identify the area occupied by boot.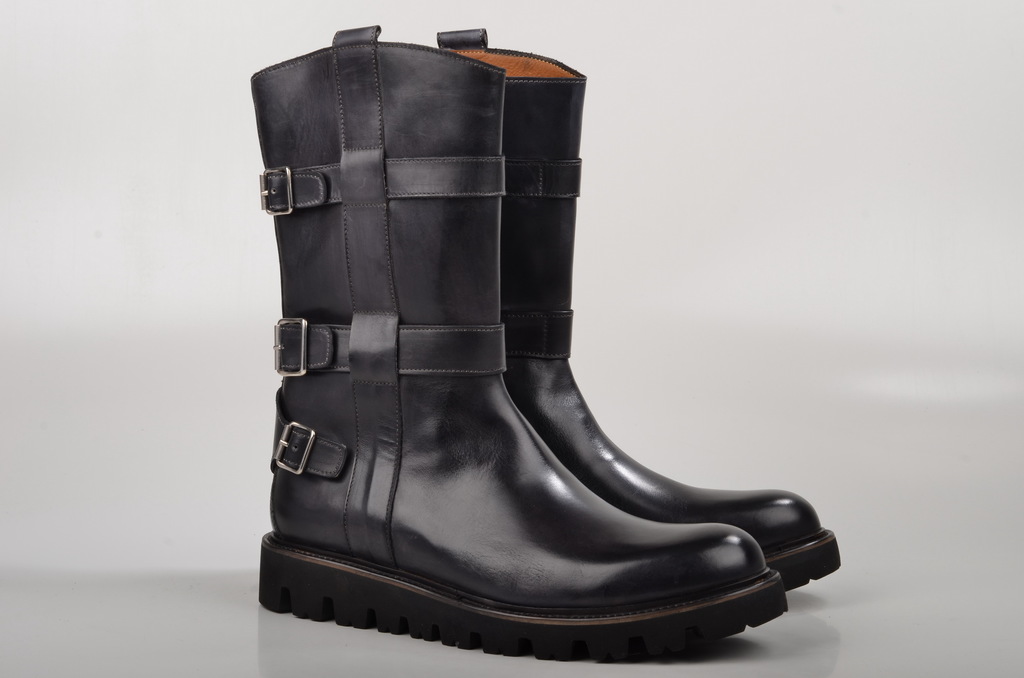
Area: l=430, t=30, r=845, b=590.
